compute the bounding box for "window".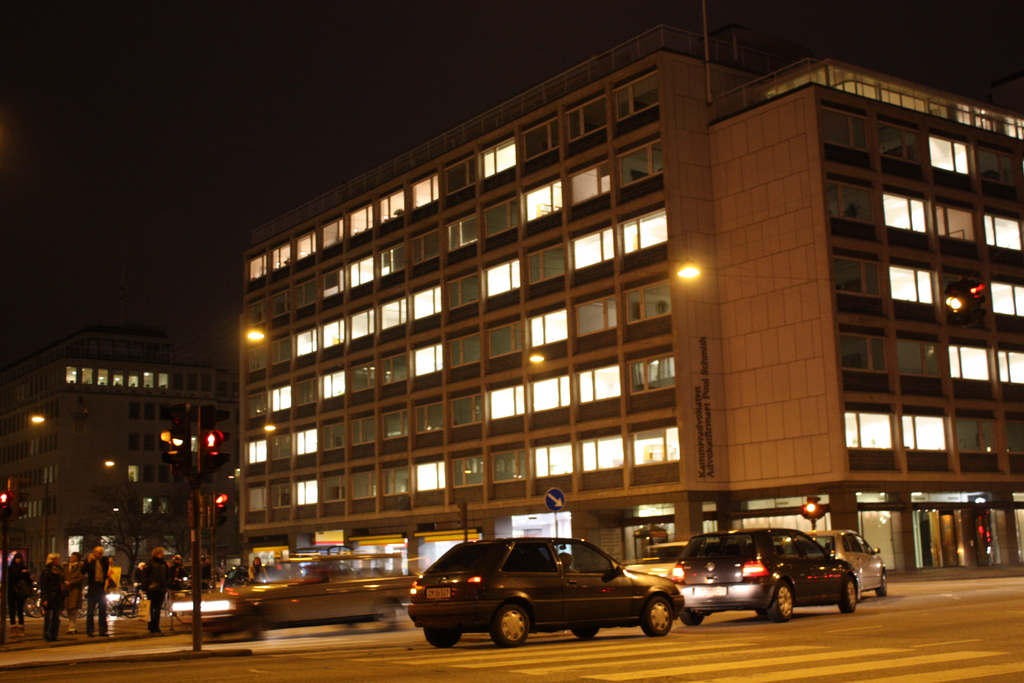
l=489, t=381, r=525, b=420.
